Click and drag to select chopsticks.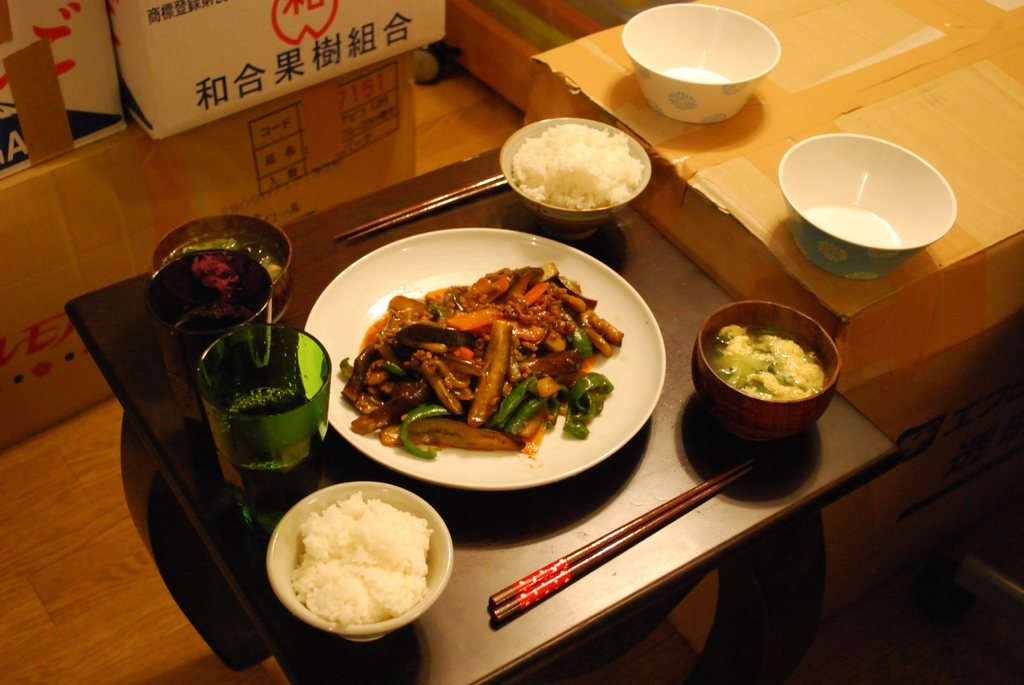
Selection: detection(488, 464, 747, 623).
